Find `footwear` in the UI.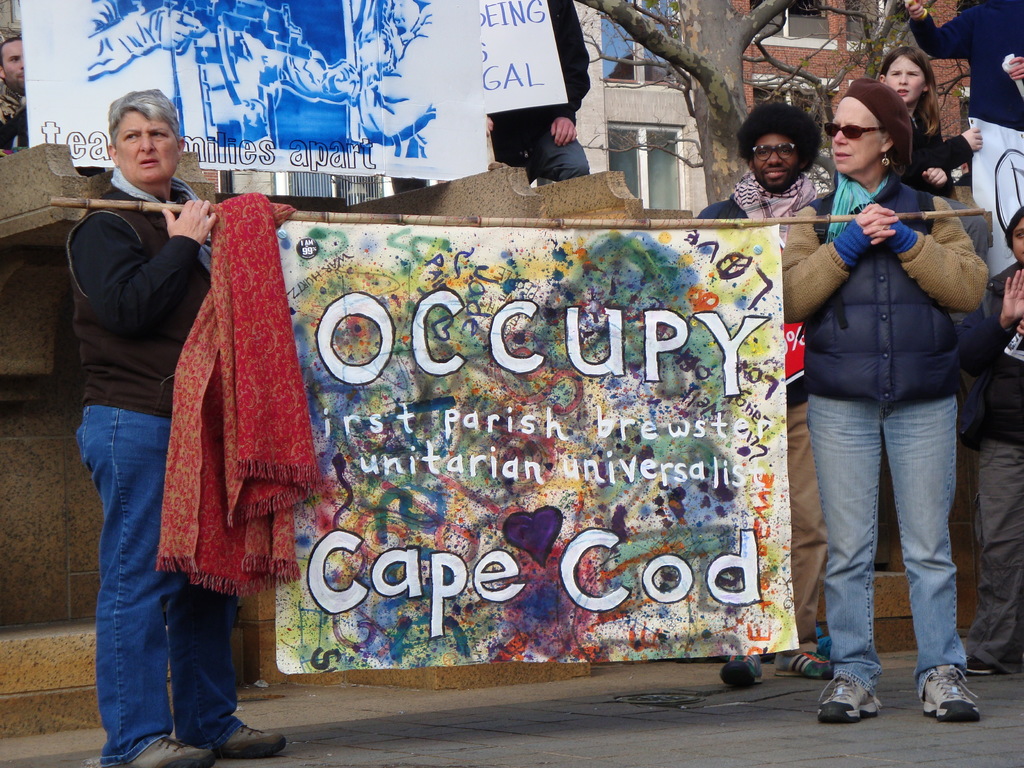
UI element at {"x1": 816, "y1": 676, "x2": 884, "y2": 721}.
